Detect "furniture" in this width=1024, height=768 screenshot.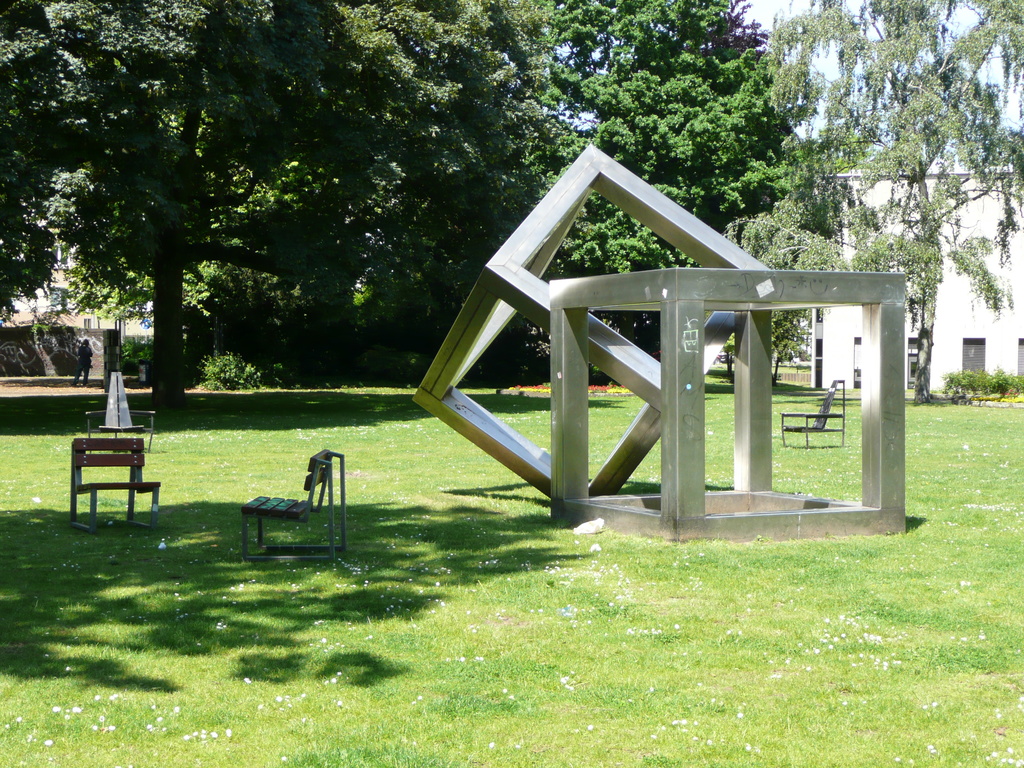
Detection: x1=72, y1=437, x2=164, y2=538.
